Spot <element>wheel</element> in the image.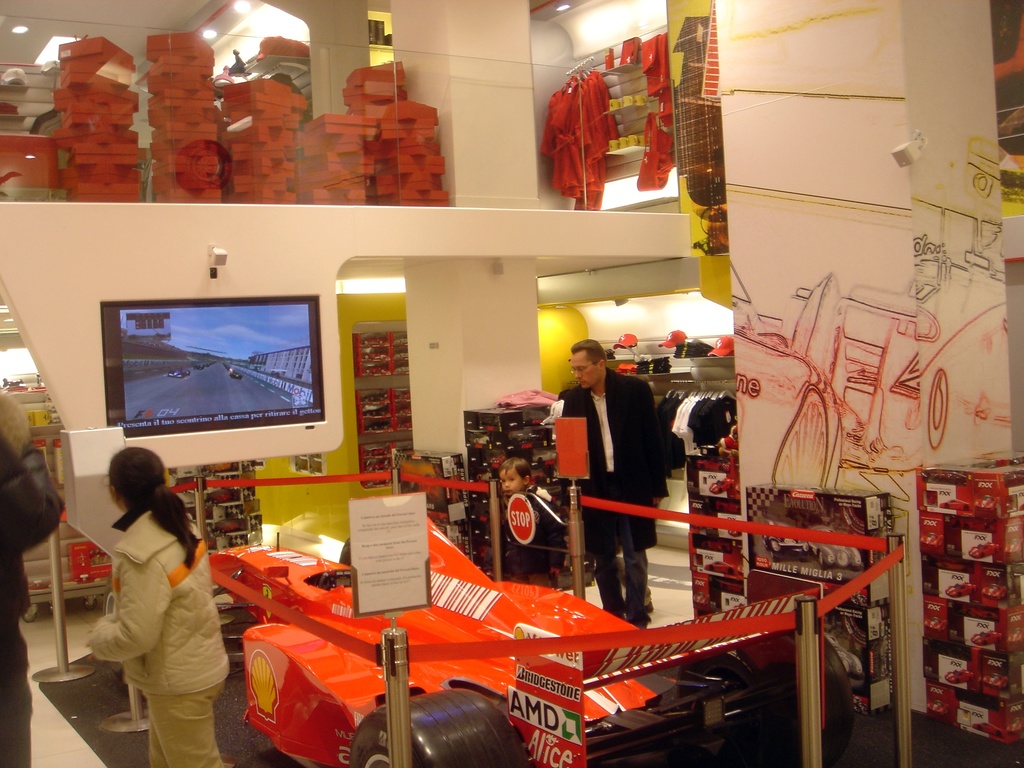
<element>wheel</element> found at l=104, t=572, r=127, b=691.
